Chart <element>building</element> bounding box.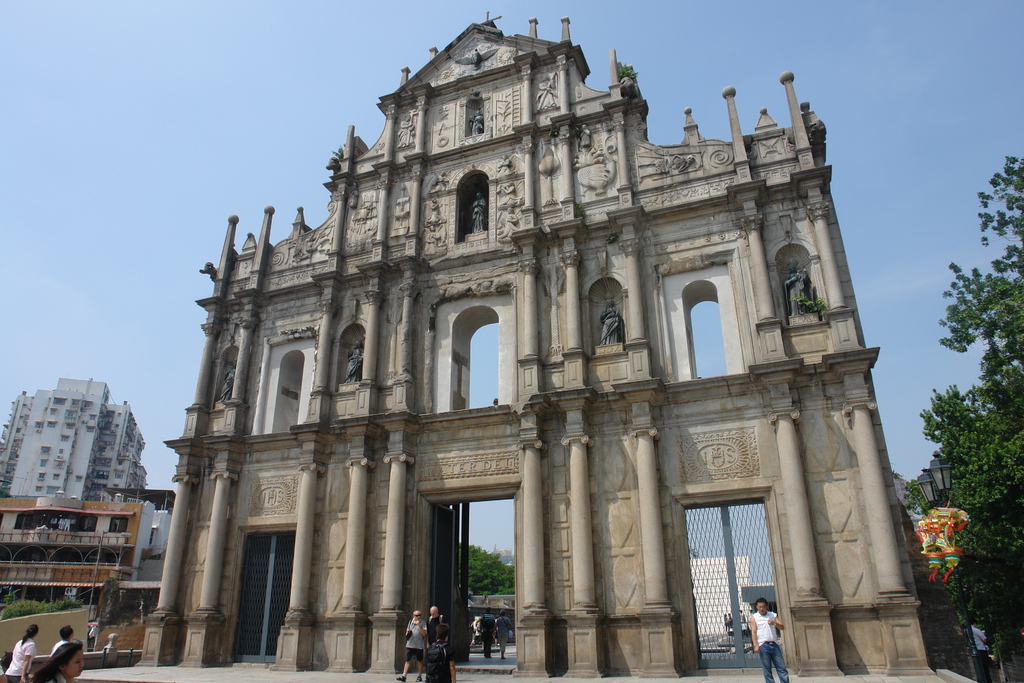
Charted: x1=0, y1=379, x2=147, y2=499.
